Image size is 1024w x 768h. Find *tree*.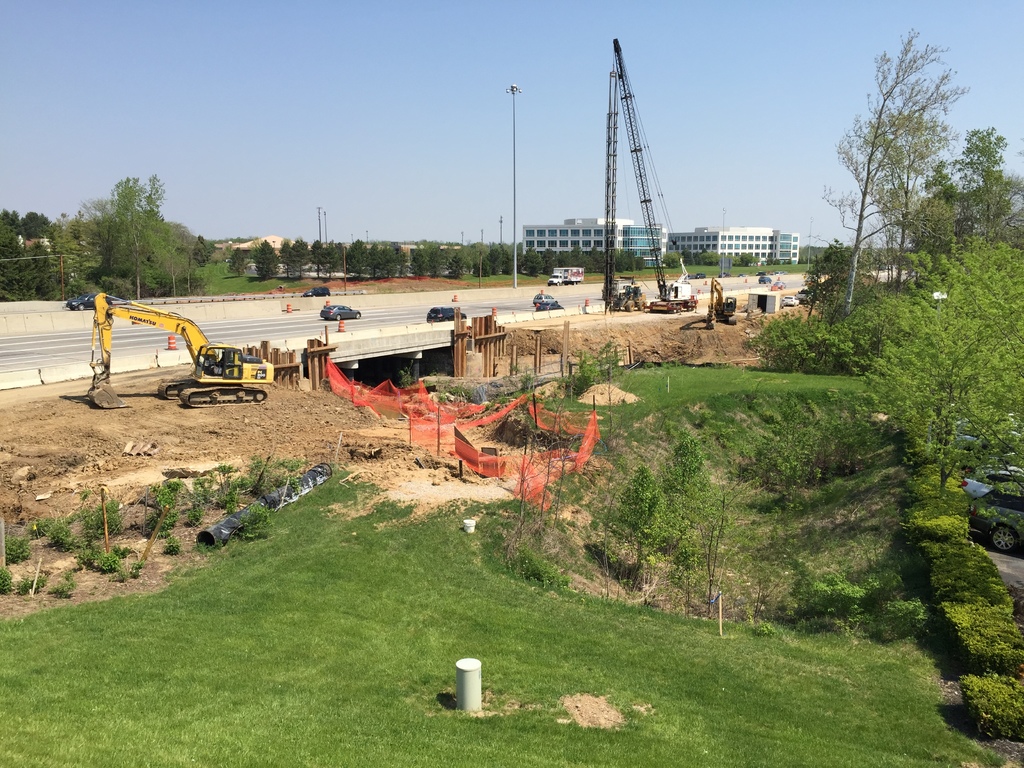
(left=56, top=172, right=202, bottom=297).
